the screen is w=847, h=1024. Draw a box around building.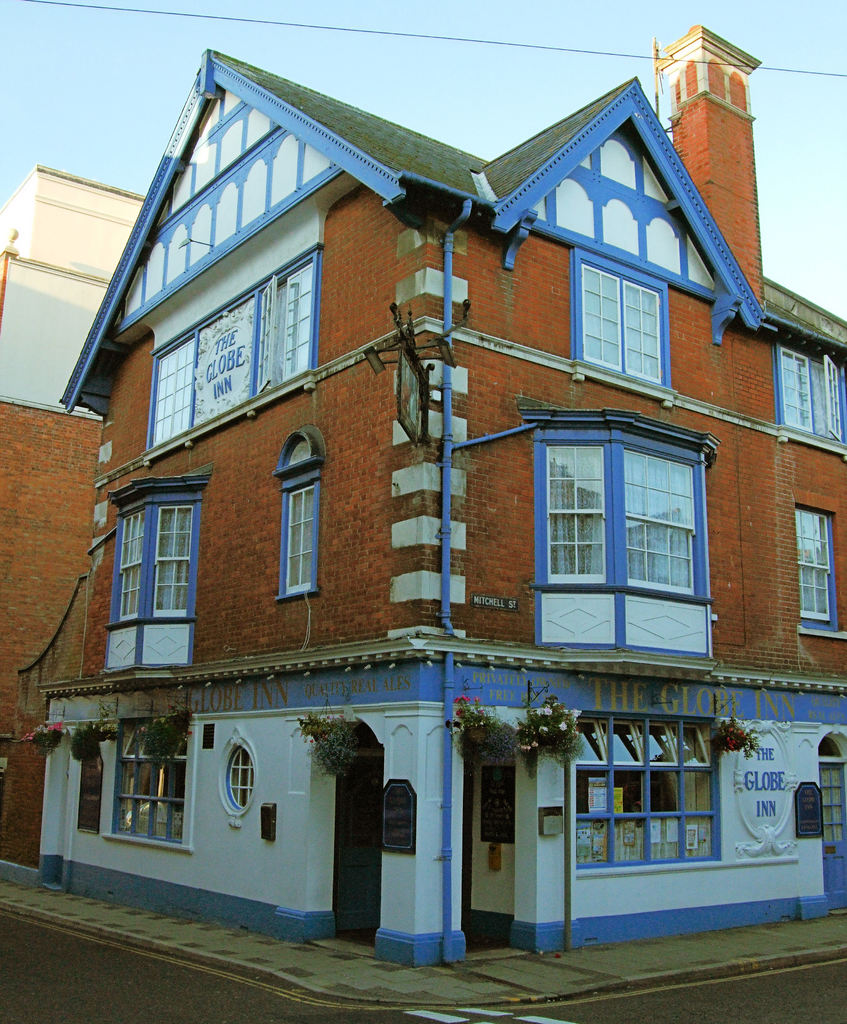
(left=42, top=29, right=846, bottom=966).
